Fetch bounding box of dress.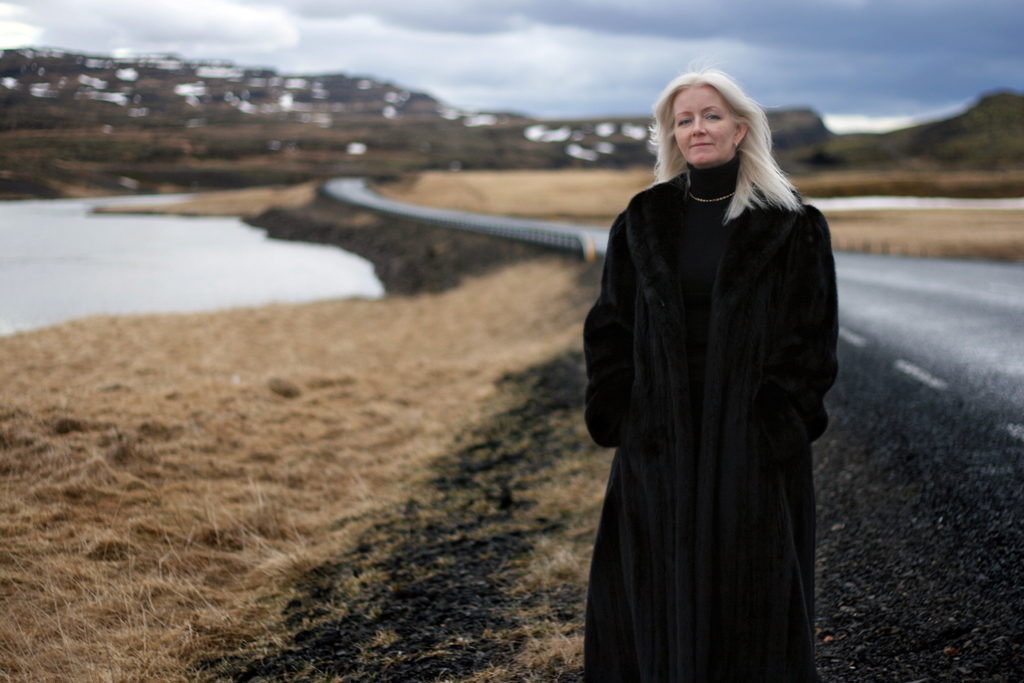
Bbox: bbox=[584, 160, 817, 682].
